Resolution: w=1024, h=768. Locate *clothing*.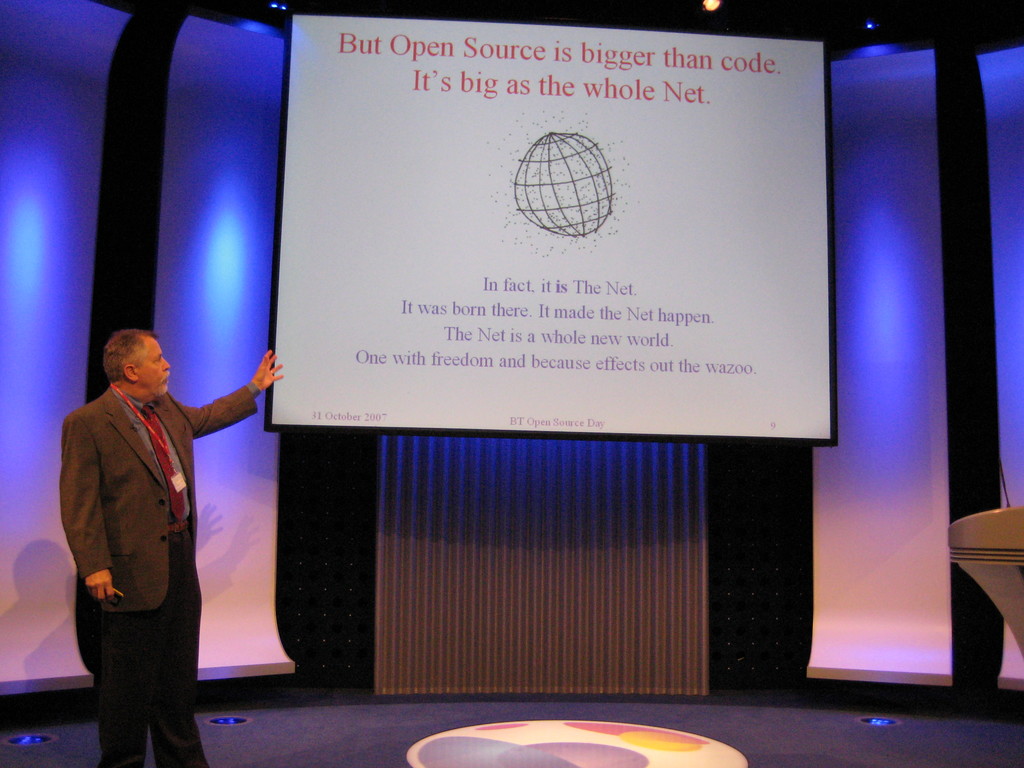
box(59, 381, 262, 767).
